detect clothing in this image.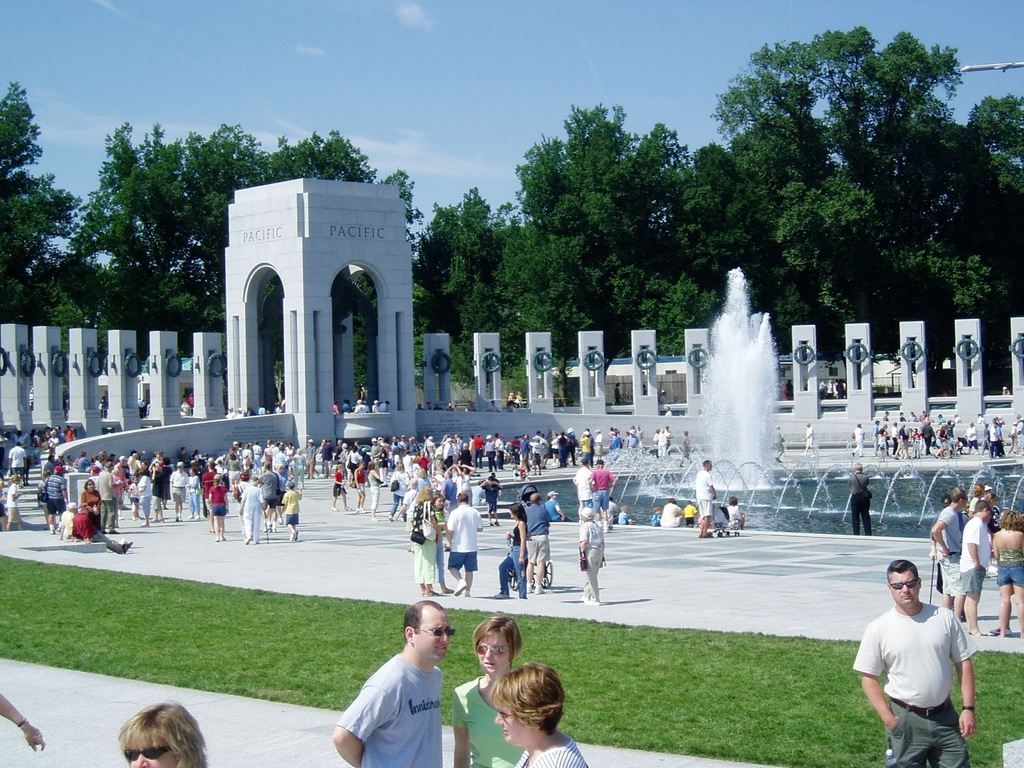
Detection: locate(78, 458, 88, 469).
